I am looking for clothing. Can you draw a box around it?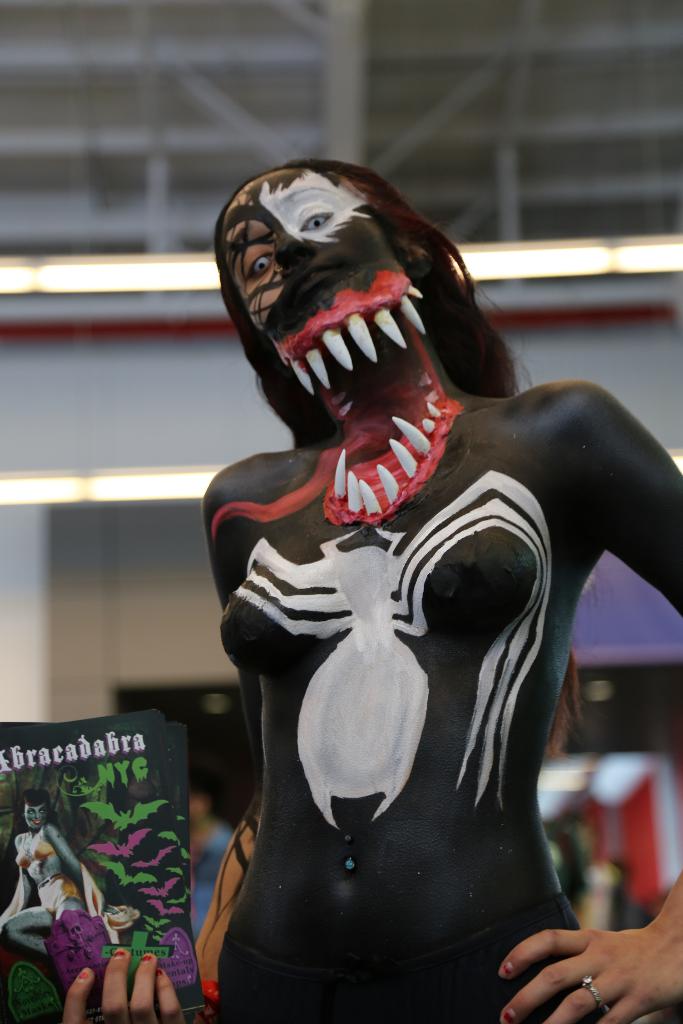
Sure, the bounding box is <bbox>213, 897, 579, 1023</bbox>.
